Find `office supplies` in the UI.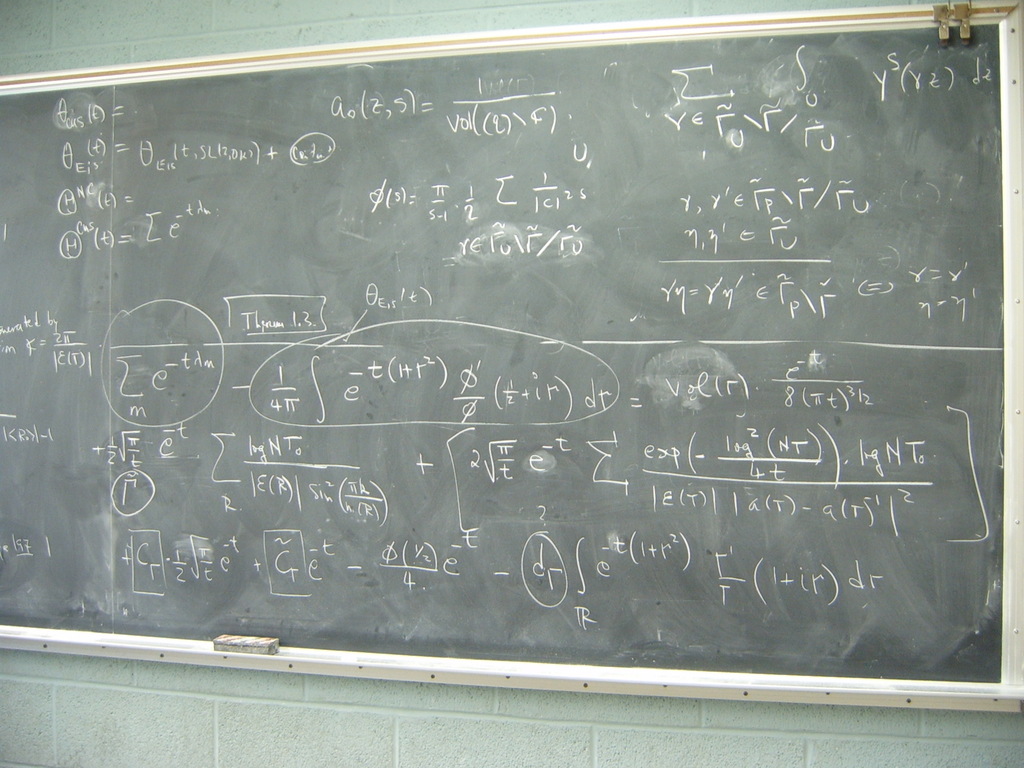
UI element at bbox=(0, 0, 1021, 718).
